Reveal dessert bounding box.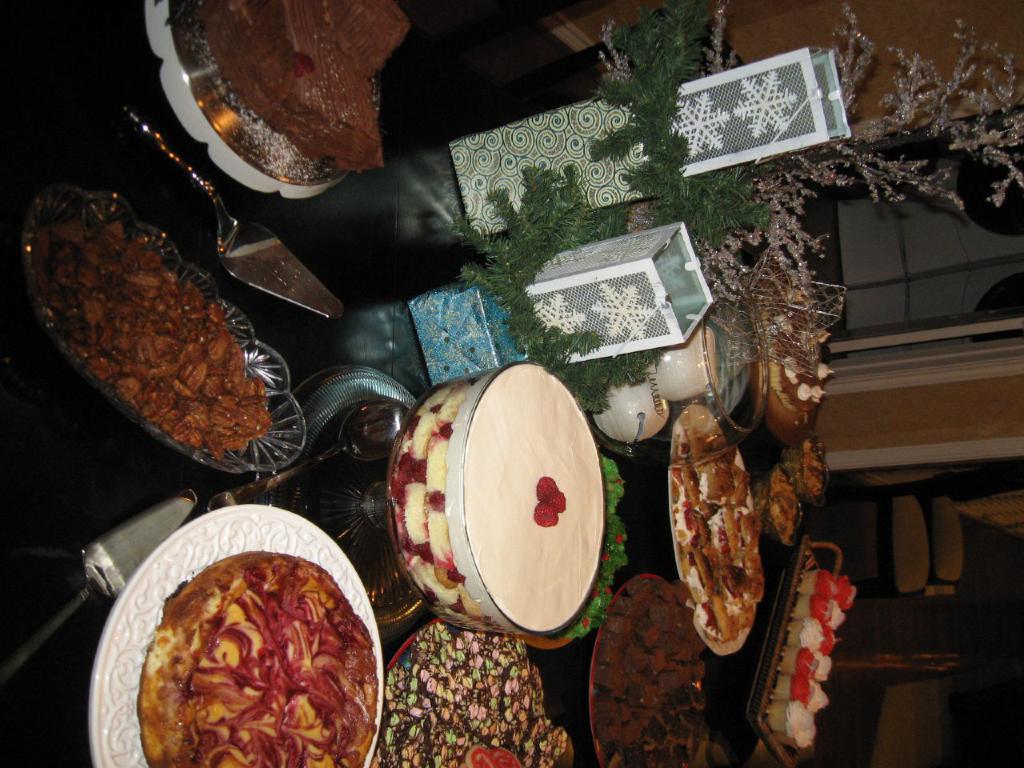
Revealed: (598, 579, 720, 767).
